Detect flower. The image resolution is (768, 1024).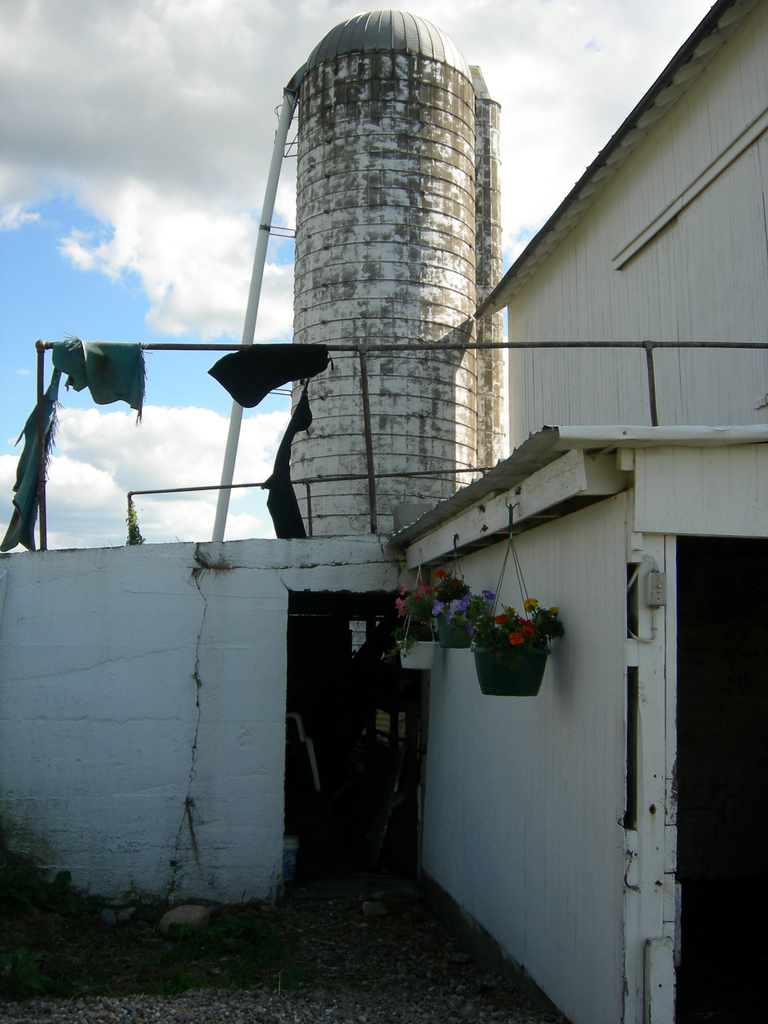
[483, 589, 495, 598].
